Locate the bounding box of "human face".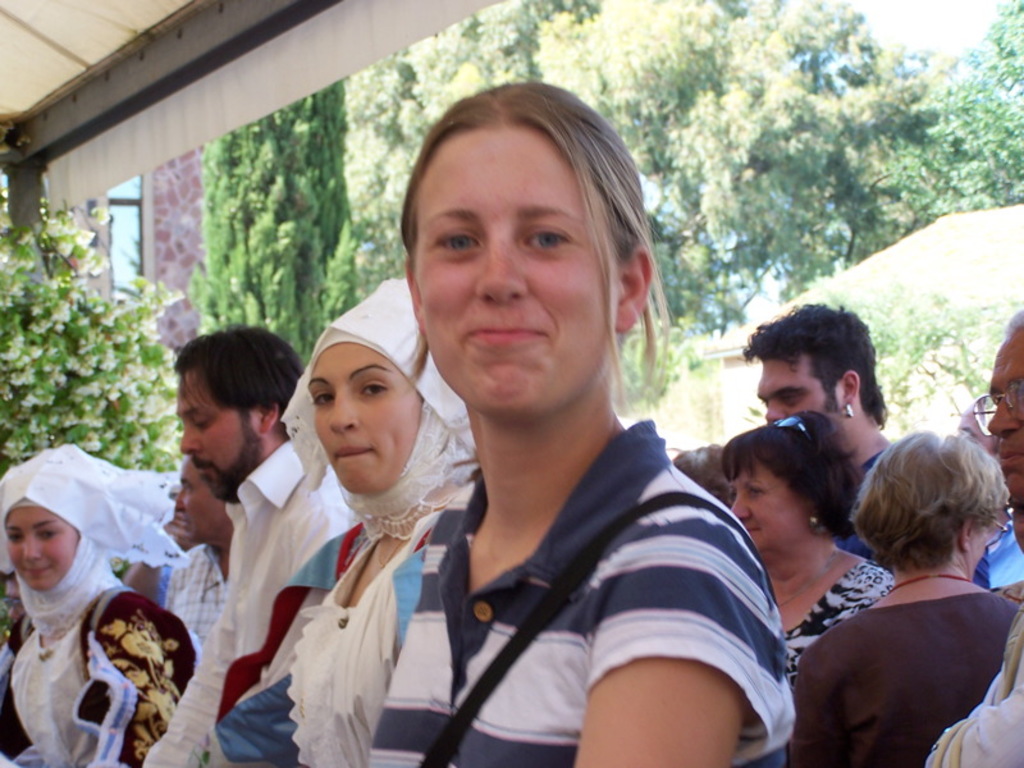
Bounding box: left=422, top=128, right=613, bottom=425.
